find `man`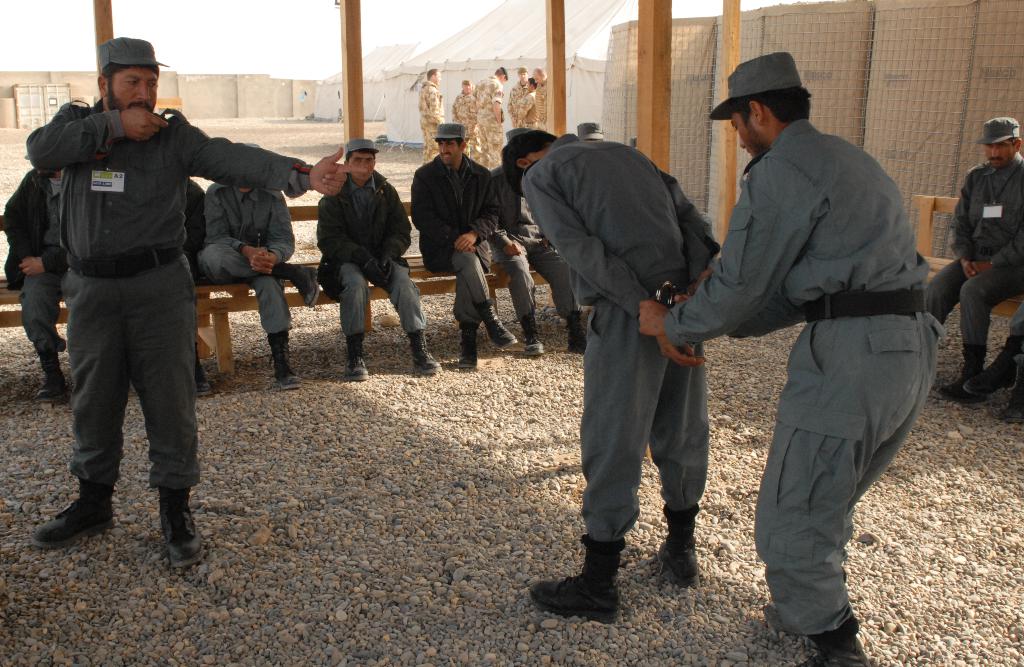
bbox(468, 62, 508, 165)
